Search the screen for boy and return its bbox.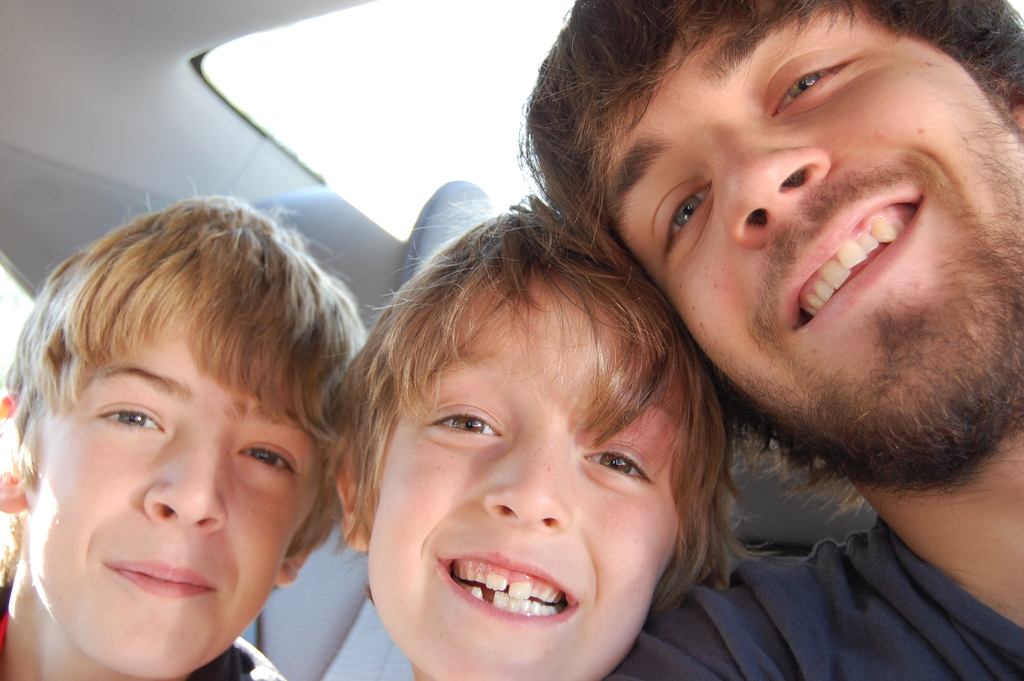
Found: (0,179,412,680).
